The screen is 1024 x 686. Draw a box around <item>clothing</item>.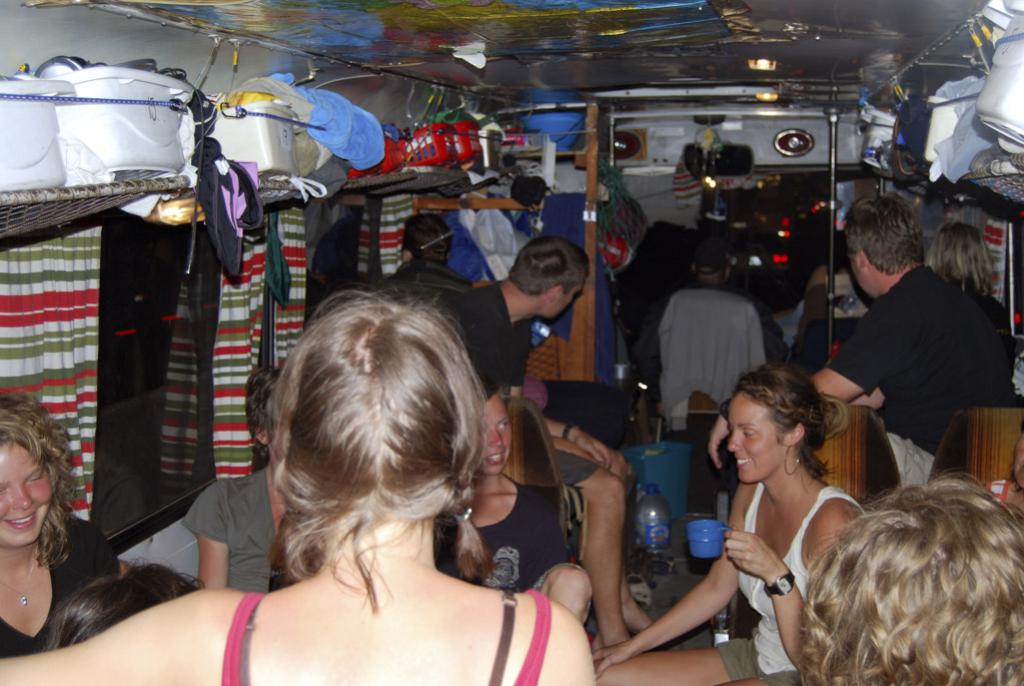
Rect(179, 458, 299, 588).
